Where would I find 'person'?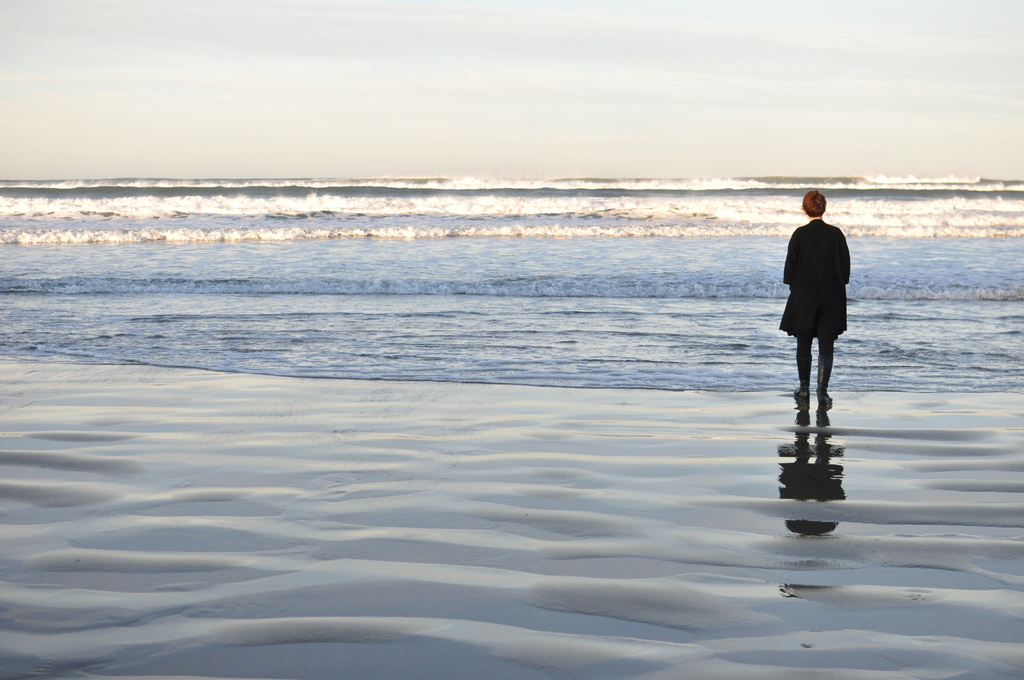
At crop(788, 187, 867, 419).
